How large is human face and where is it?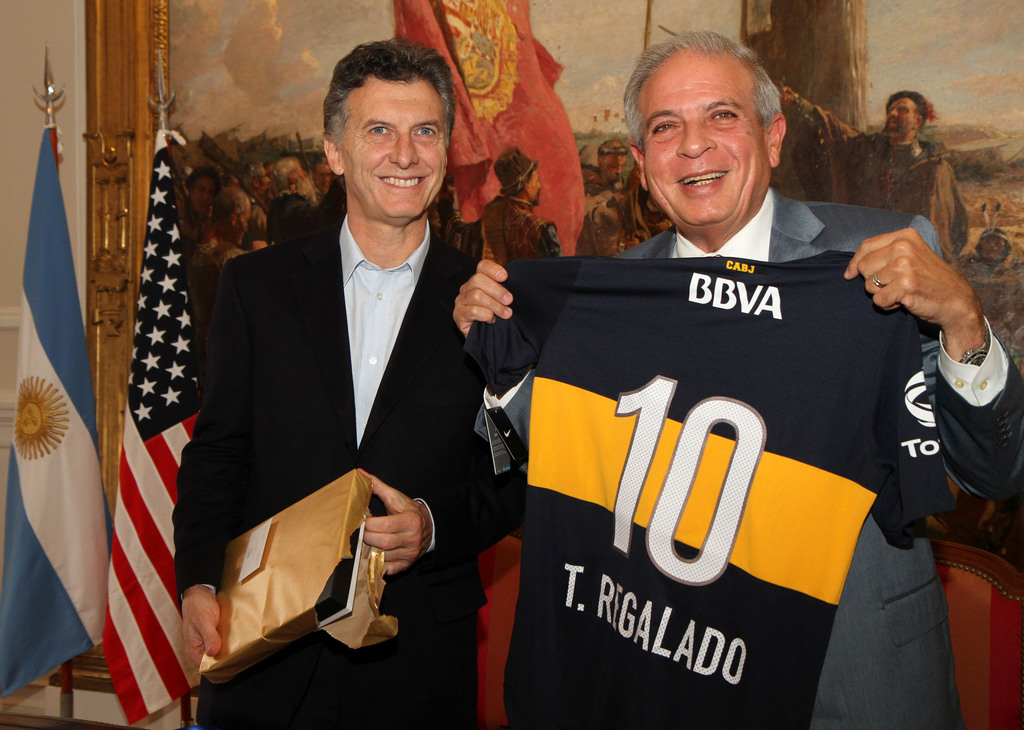
Bounding box: (604,152,622,180).
